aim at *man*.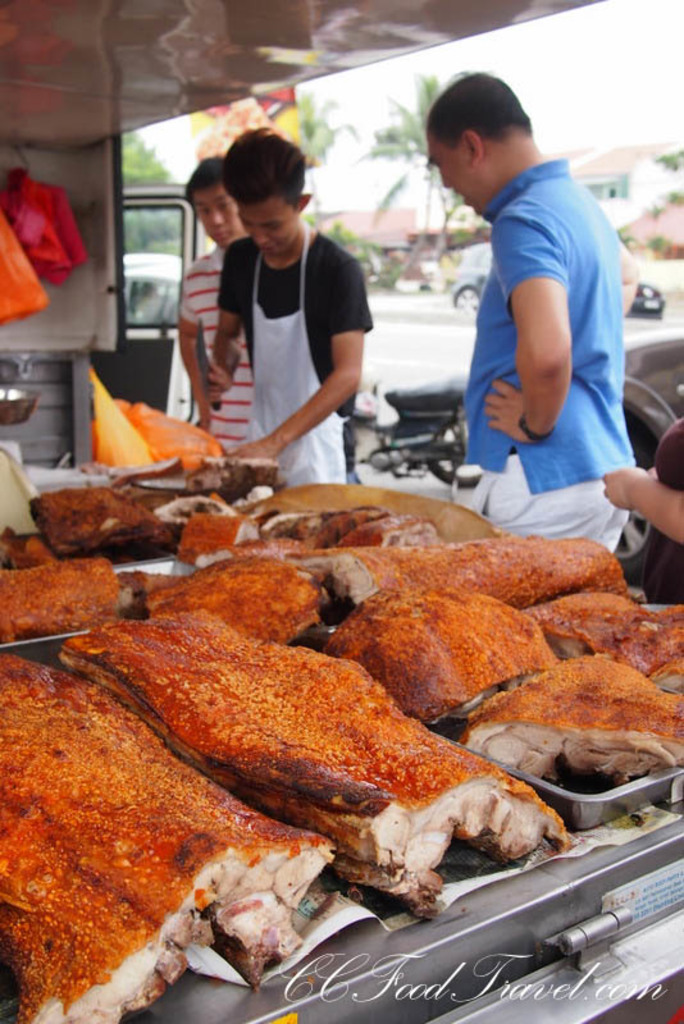
Aimed at select_region(205, 122, 373, 489).
